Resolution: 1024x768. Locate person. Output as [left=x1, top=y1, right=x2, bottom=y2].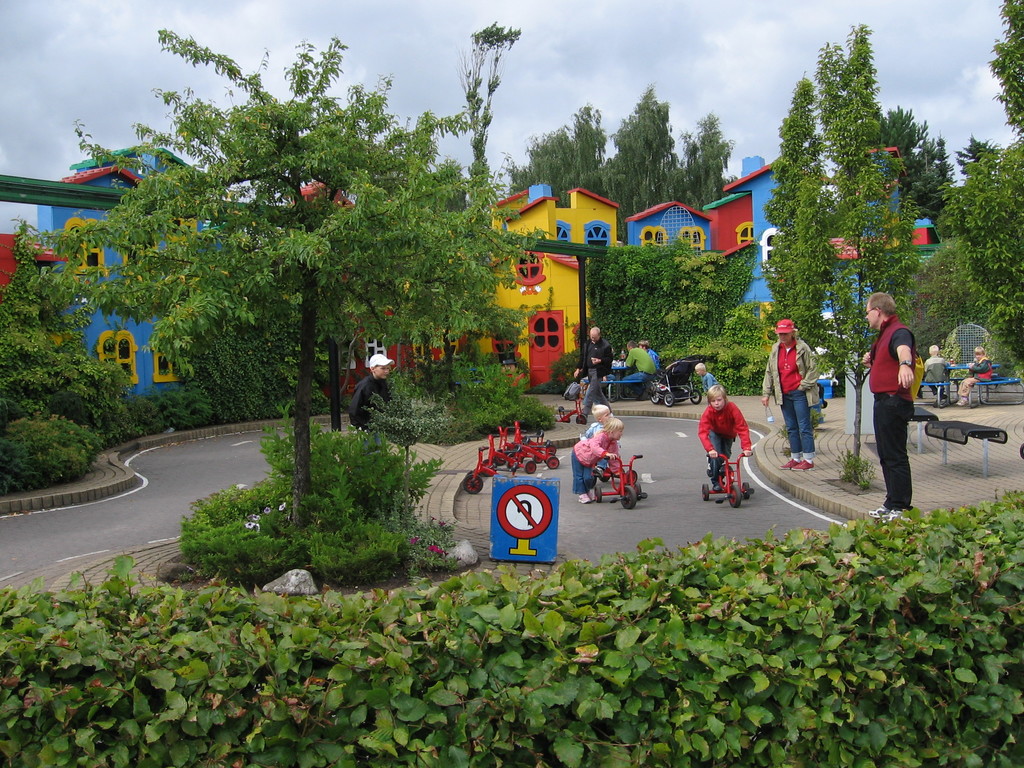
[left=619, top=342, right=659, bottom=394].
